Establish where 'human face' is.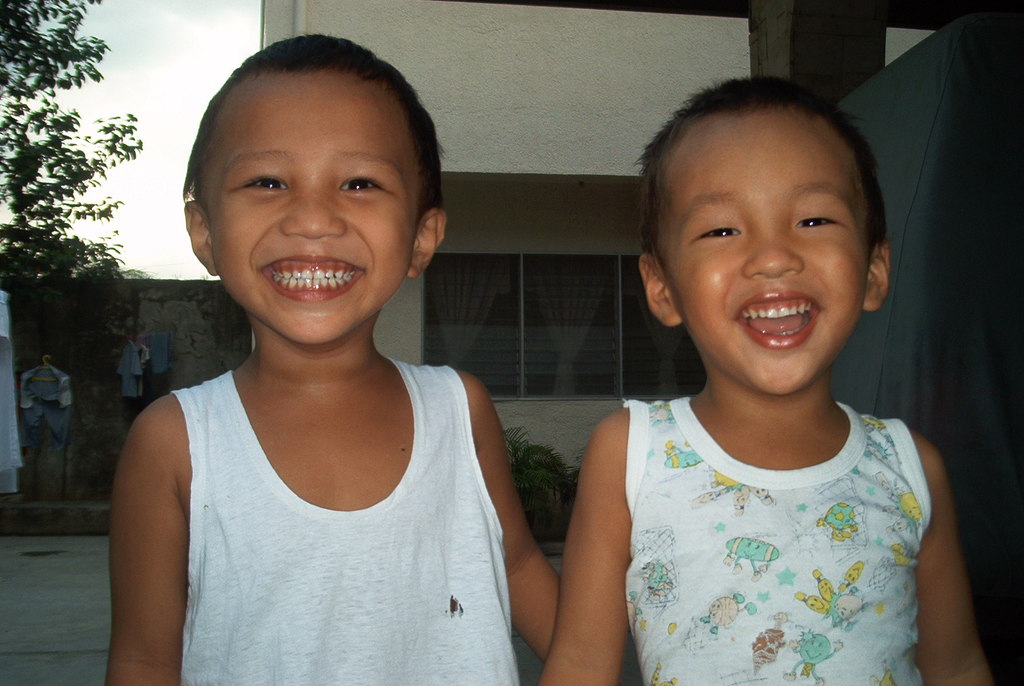
Established at left=204, top=67, right=420, bottom=348.
